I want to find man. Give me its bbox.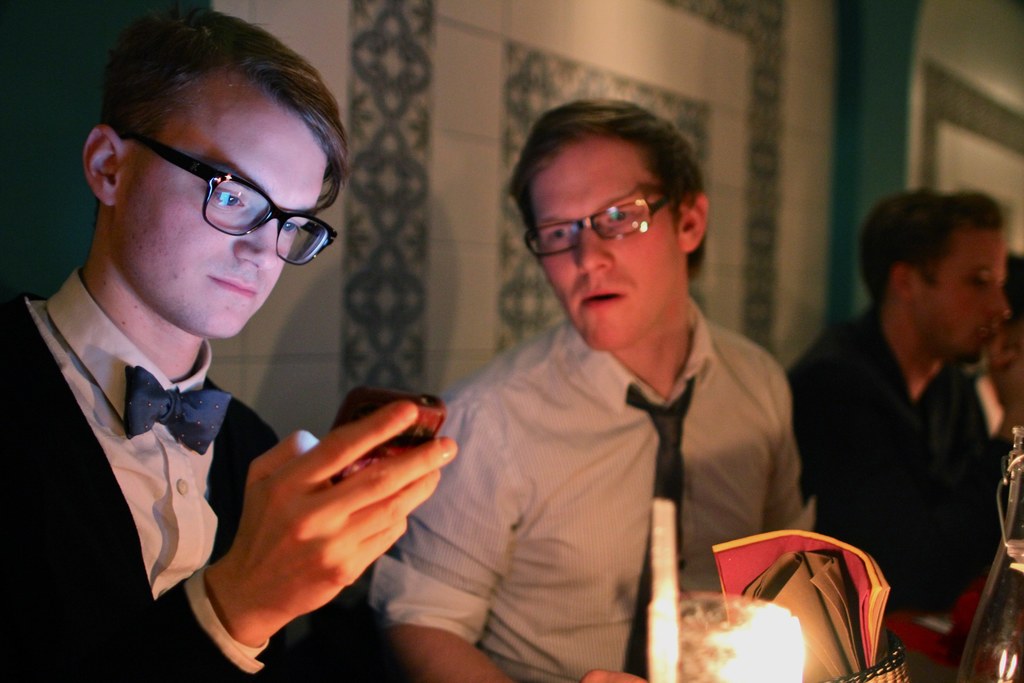
crop(785, 185, 1023, 682).
